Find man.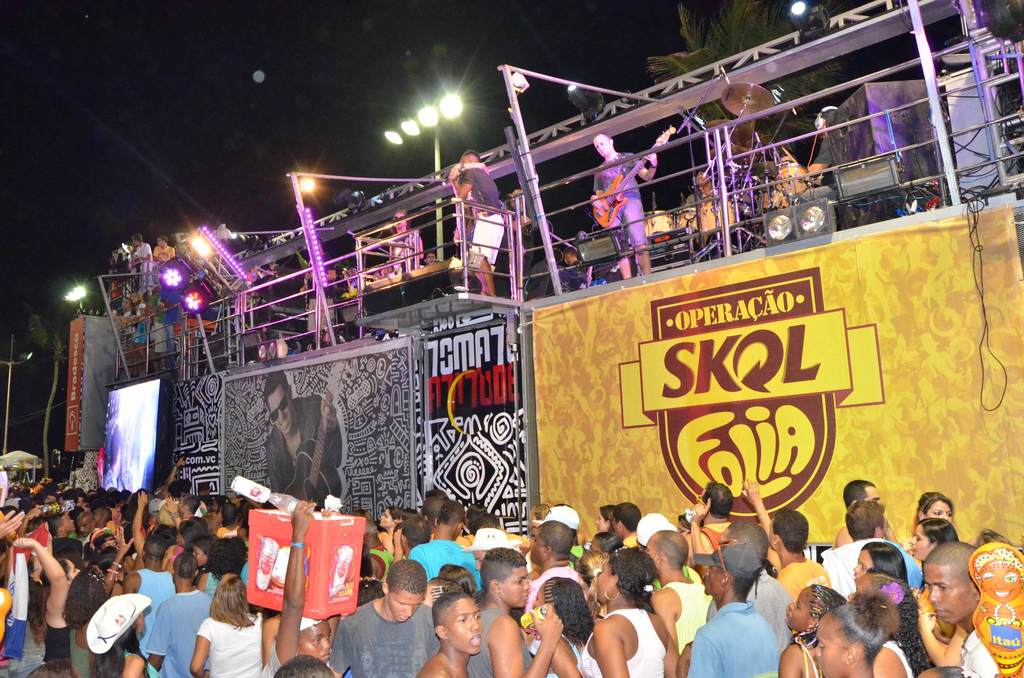
crop(780, 108, 836, 184).
